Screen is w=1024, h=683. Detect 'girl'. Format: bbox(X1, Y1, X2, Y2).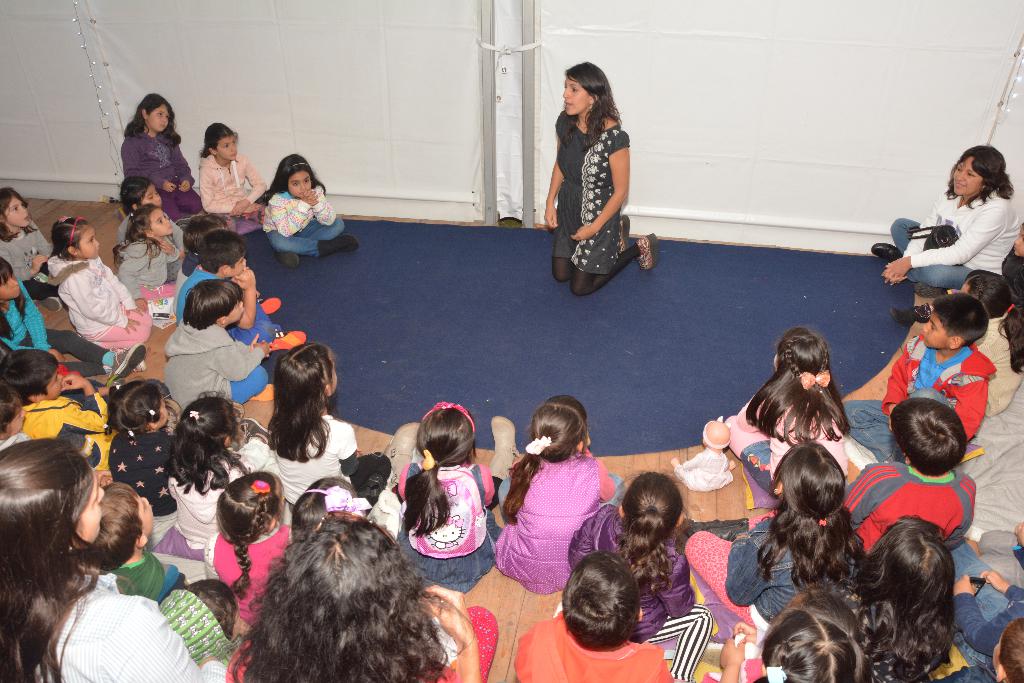
bbox(399, 401, 520, 591).
